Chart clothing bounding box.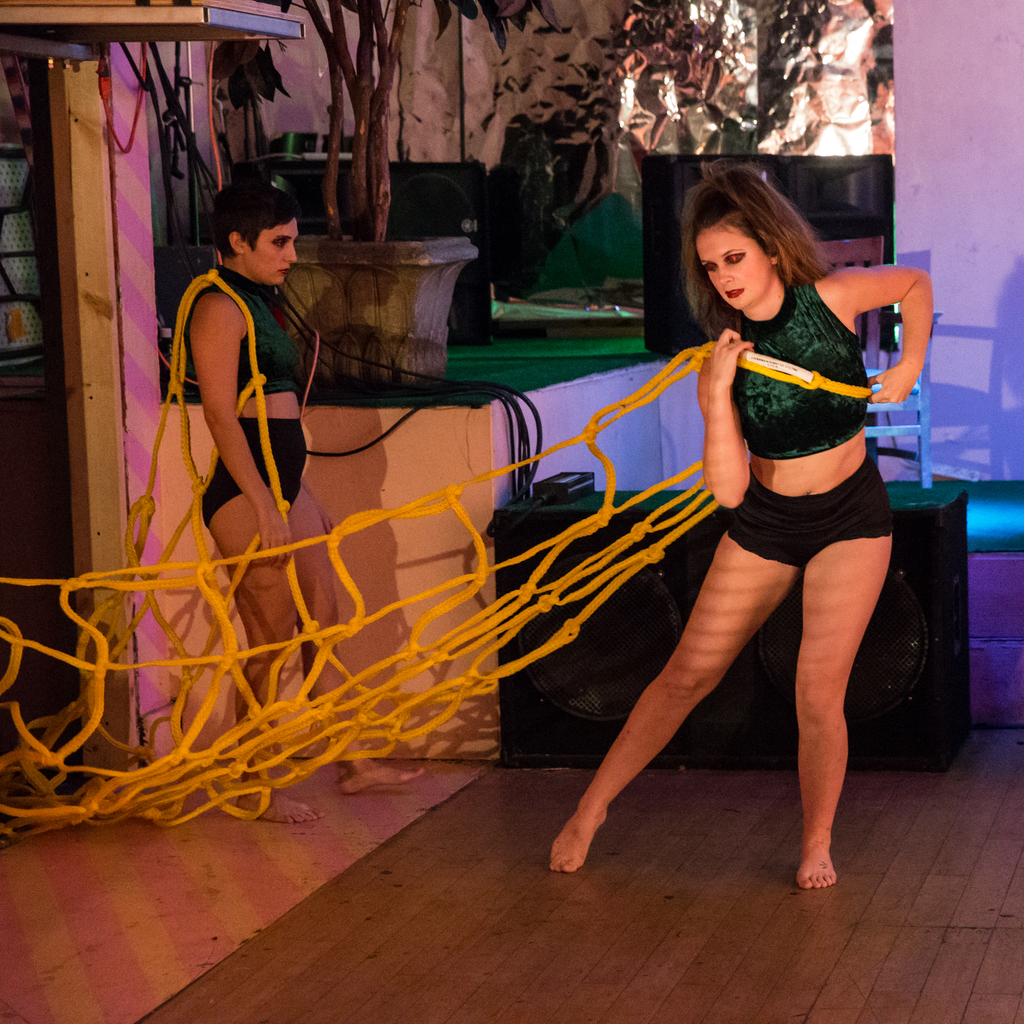
Charted: {"x1": 729, "y1": 456, "x2": 895, "y2": 575}.
